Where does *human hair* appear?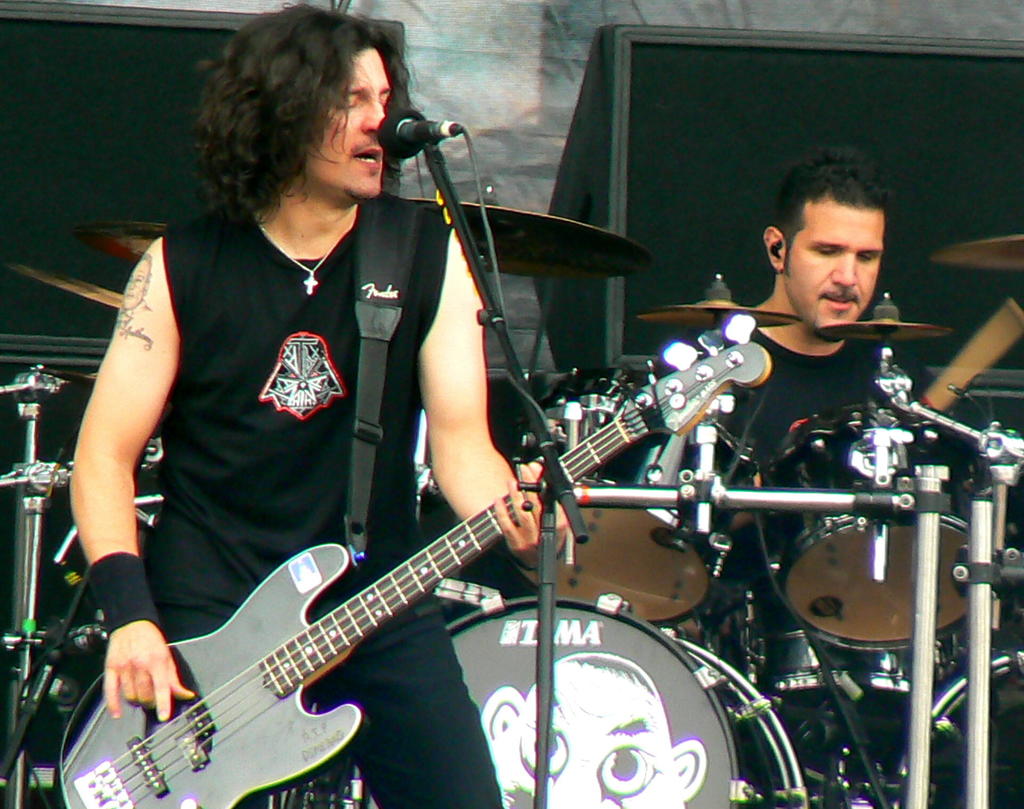
Appears at (774,150,891,271).
